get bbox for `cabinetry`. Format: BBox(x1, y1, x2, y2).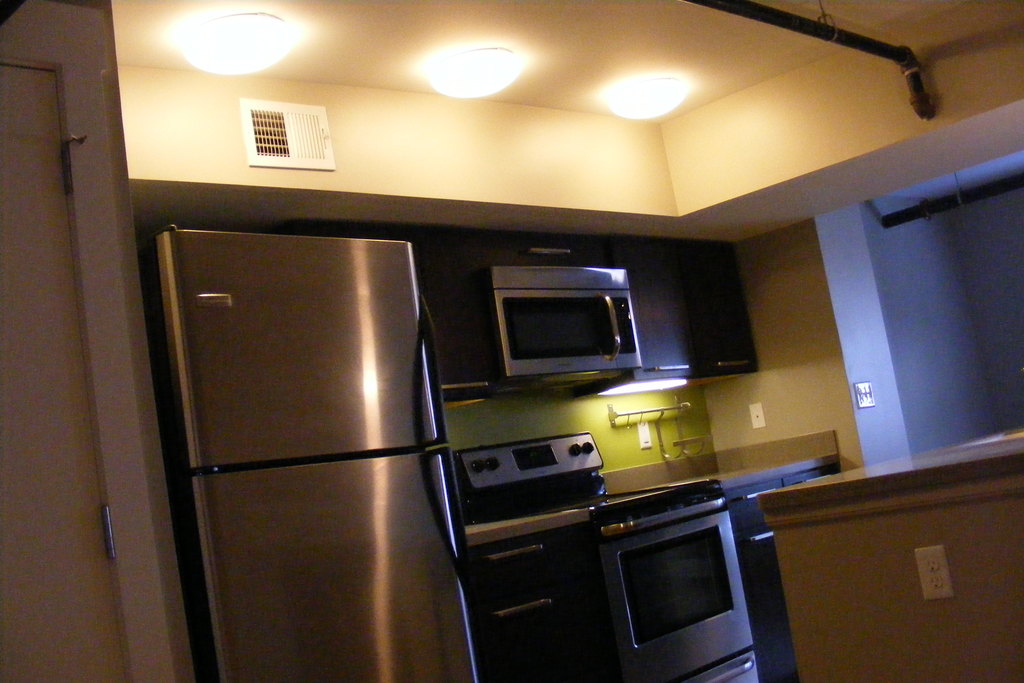
BBox(279, 217, 511, 402).
